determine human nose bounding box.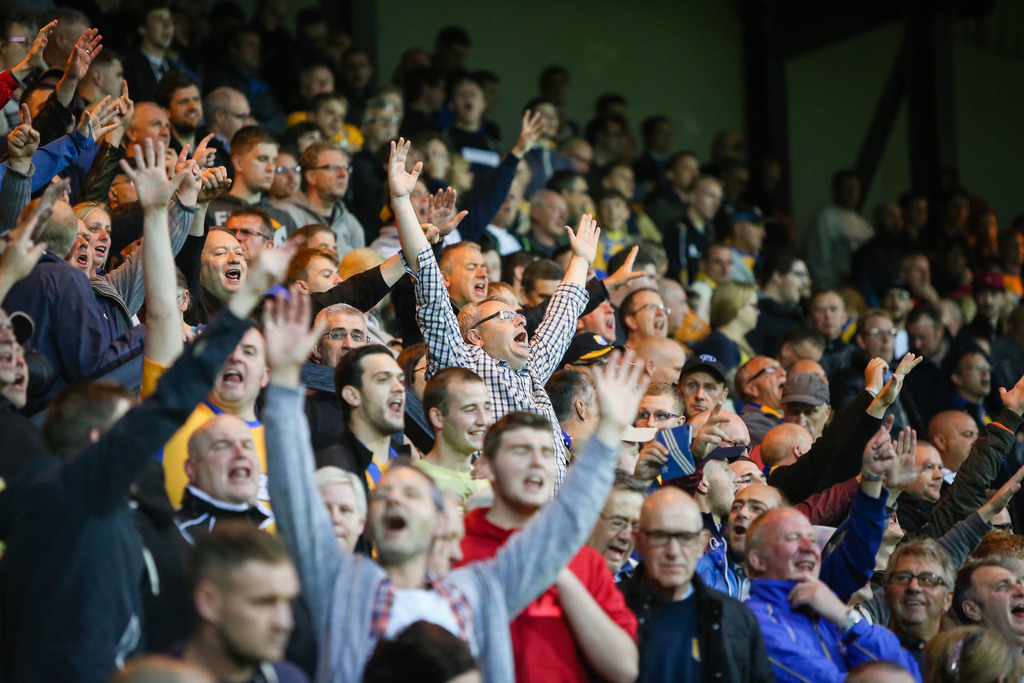
Determined: 160/125/171/136.
